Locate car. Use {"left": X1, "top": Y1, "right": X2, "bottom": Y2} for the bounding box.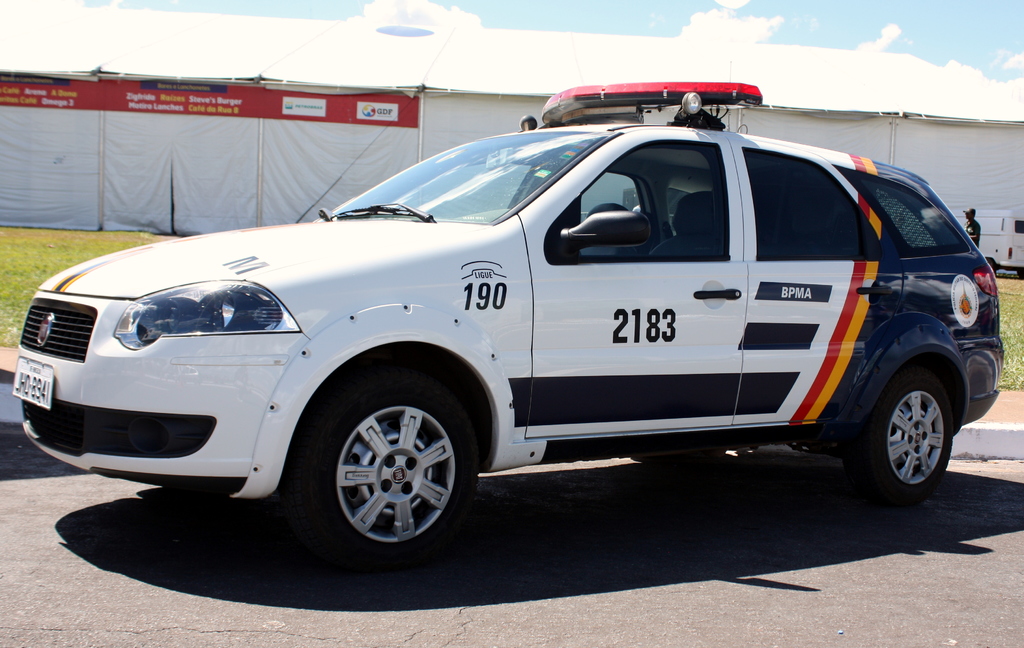
{"left": 11, "top": 80, "right": 1003, "bottom": 565}.
